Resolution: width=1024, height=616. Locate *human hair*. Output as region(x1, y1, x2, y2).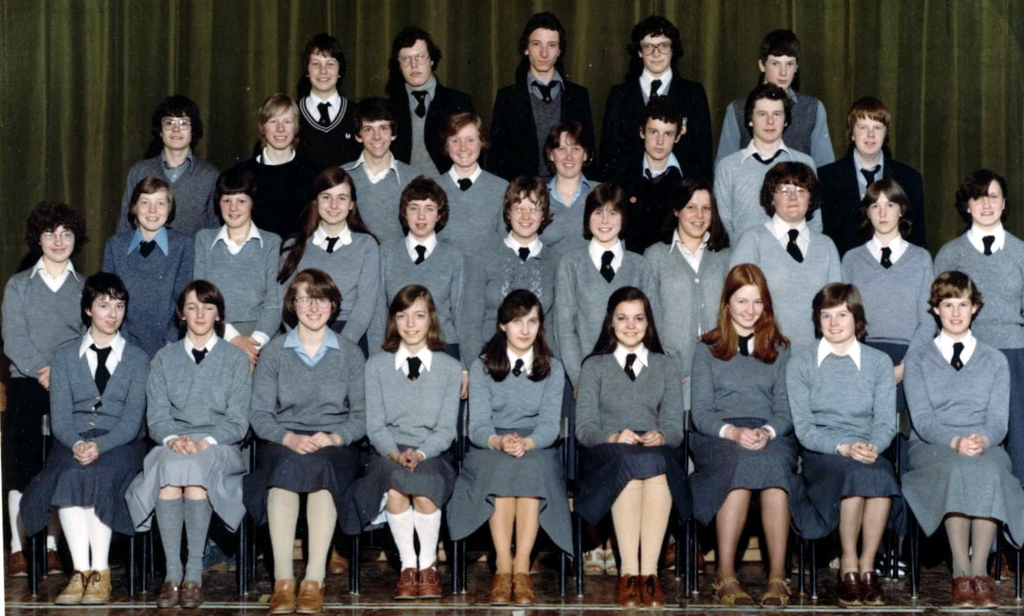
region(303, 37, 345, 101).
